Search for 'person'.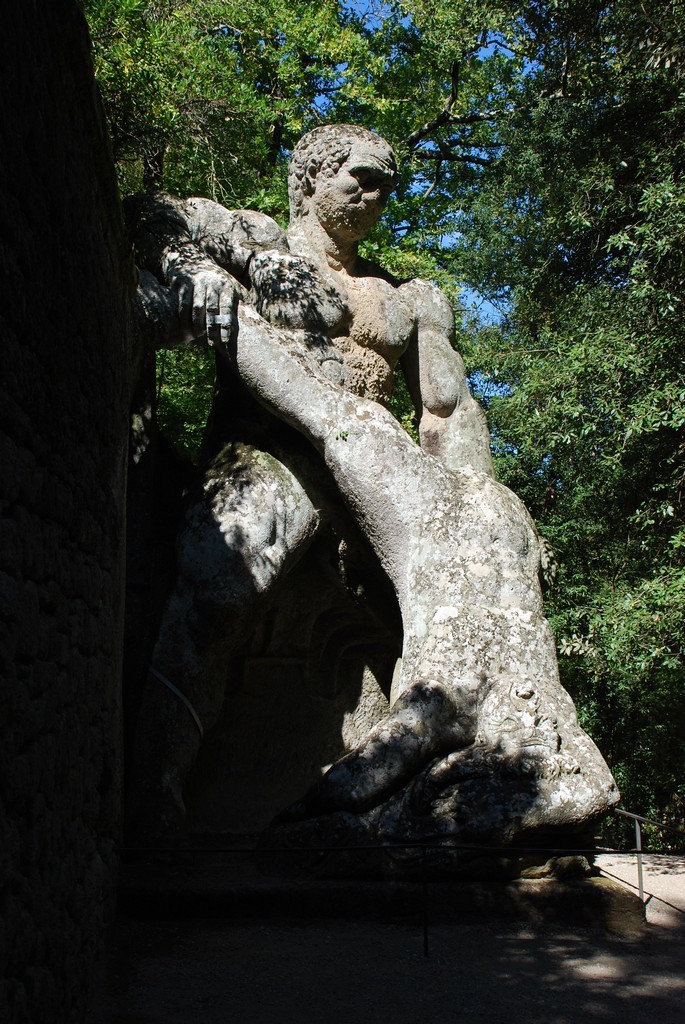
Found at <bbox>113, 121, 498, 783</bbox>.
